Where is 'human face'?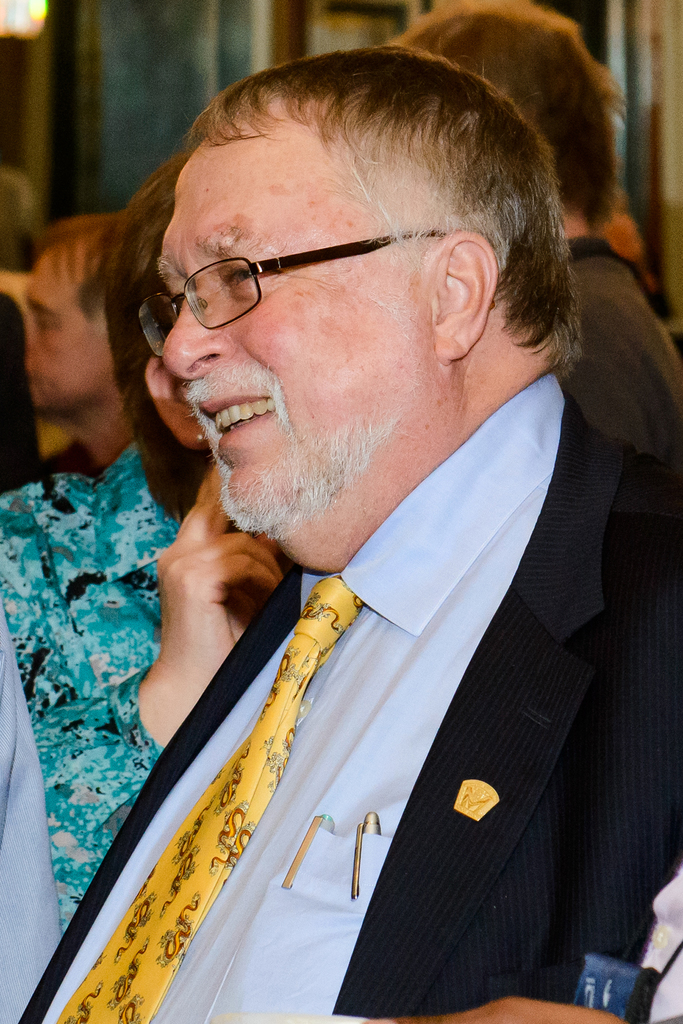
{"x1": 161, "y1": 125, "x2": 427, "y2": 531}.
